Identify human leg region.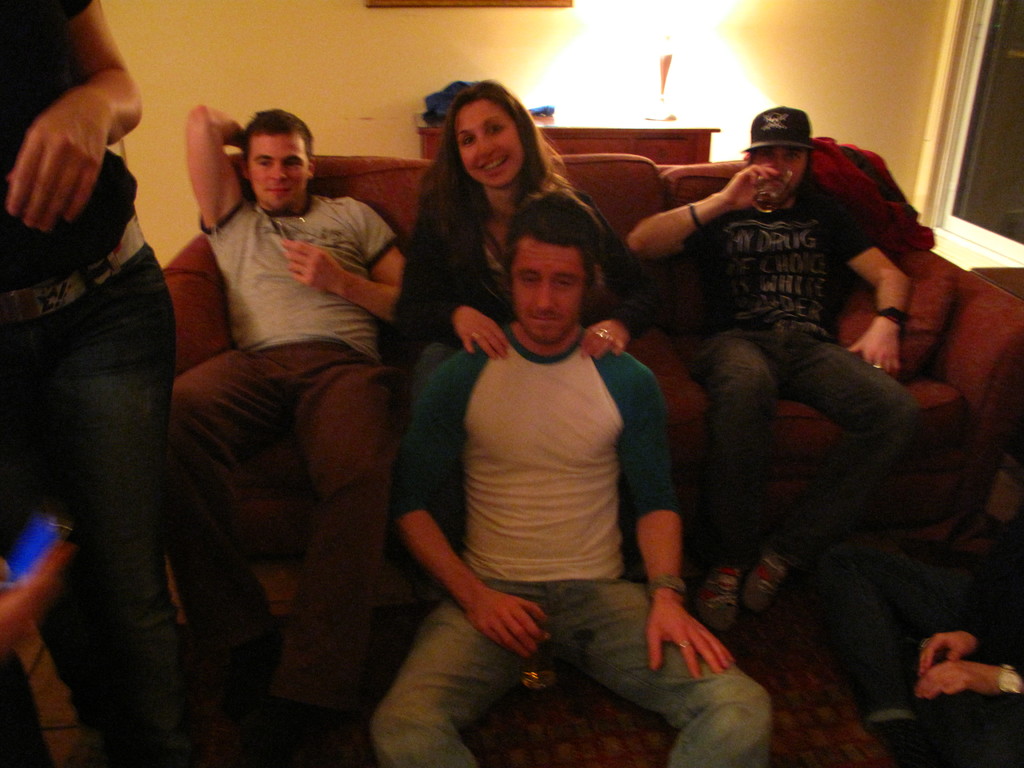
Region: [left=365, top=579, right=550, bottom=767].
